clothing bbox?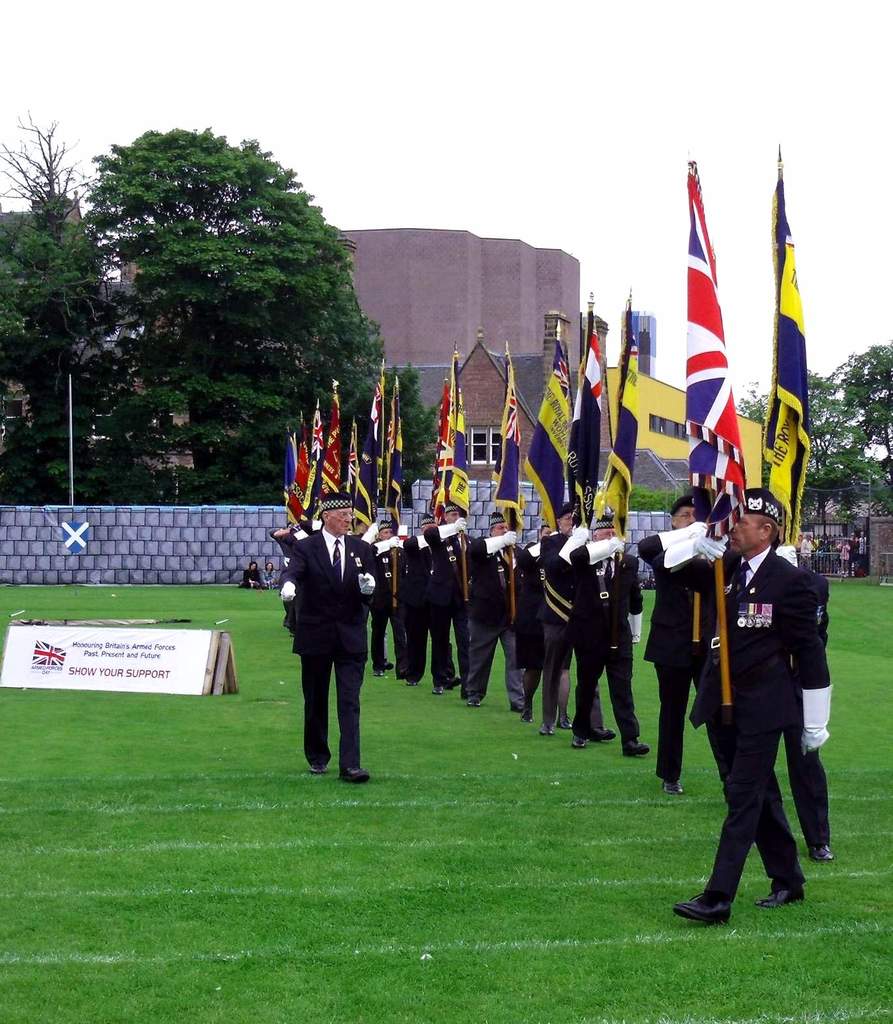
{"left": 851, "top": 536, "right": 861, "bottom": 563}
